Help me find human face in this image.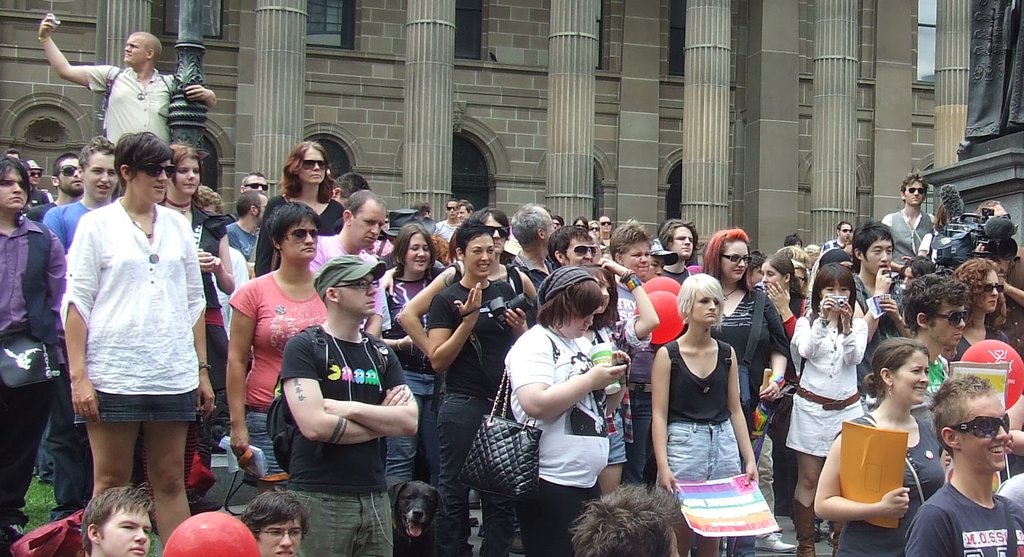
Found it: bbox=(823, 278, 856, 302).
